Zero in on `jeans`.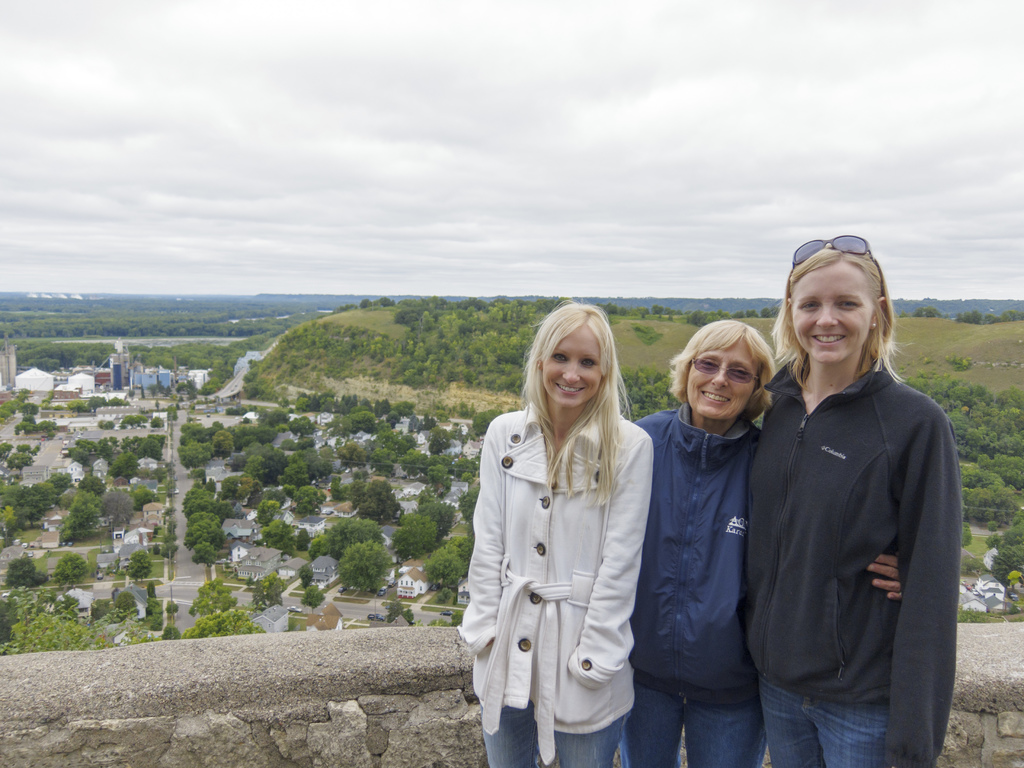
Zeroed in: {"x1": 479, "y1": 700, "x2": 630, "y2": 767}.
